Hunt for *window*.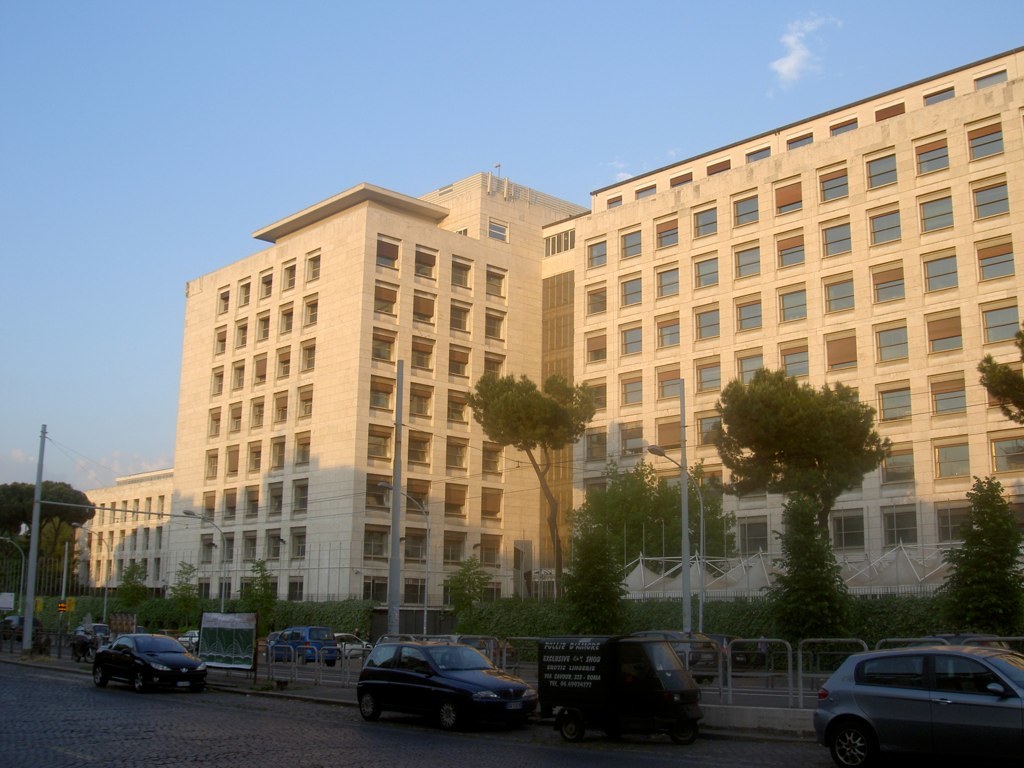
Hunted down at {"x1": 616, "y1": 272, "x2": 644, "y2": 311}.
